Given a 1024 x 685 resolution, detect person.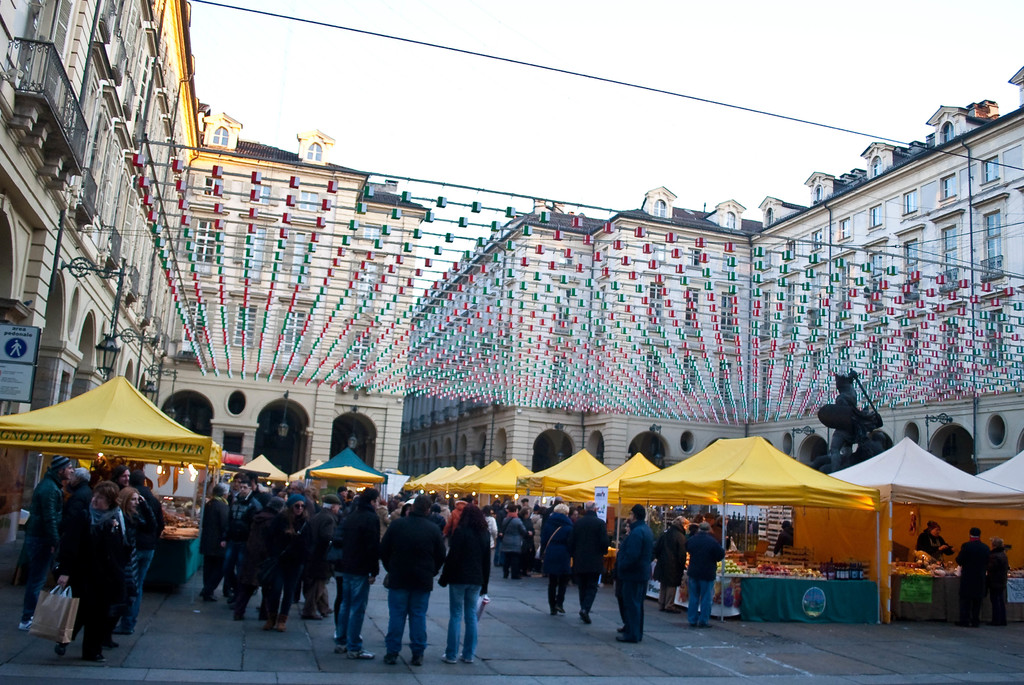
x1=916 y1=520 x2=955 y2=563.
